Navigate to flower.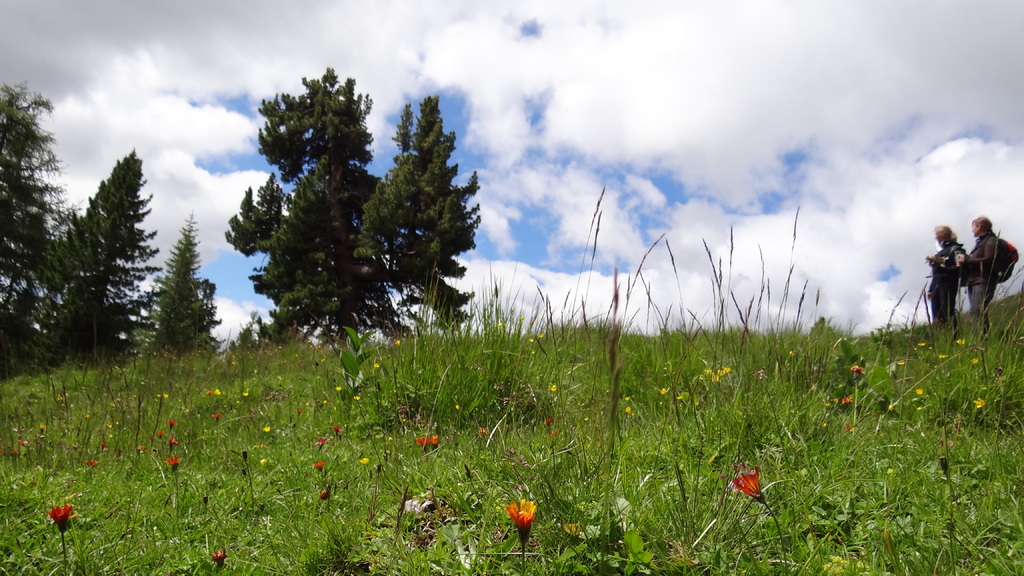
Navigation target: 849,364,862,377.
